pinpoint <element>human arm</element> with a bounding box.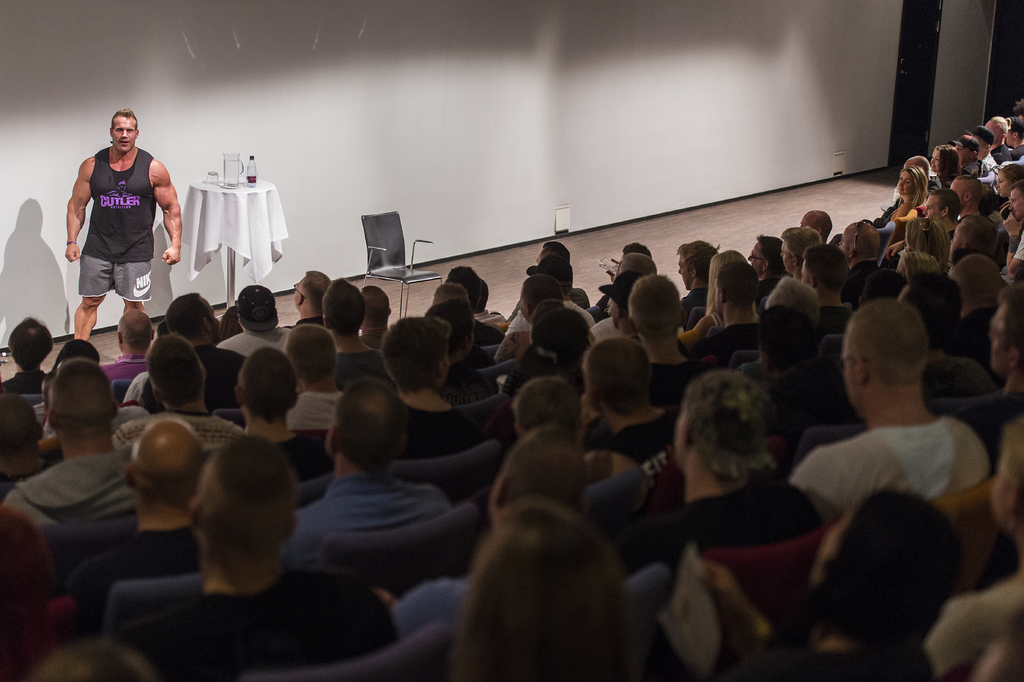
887 203 904 266.
